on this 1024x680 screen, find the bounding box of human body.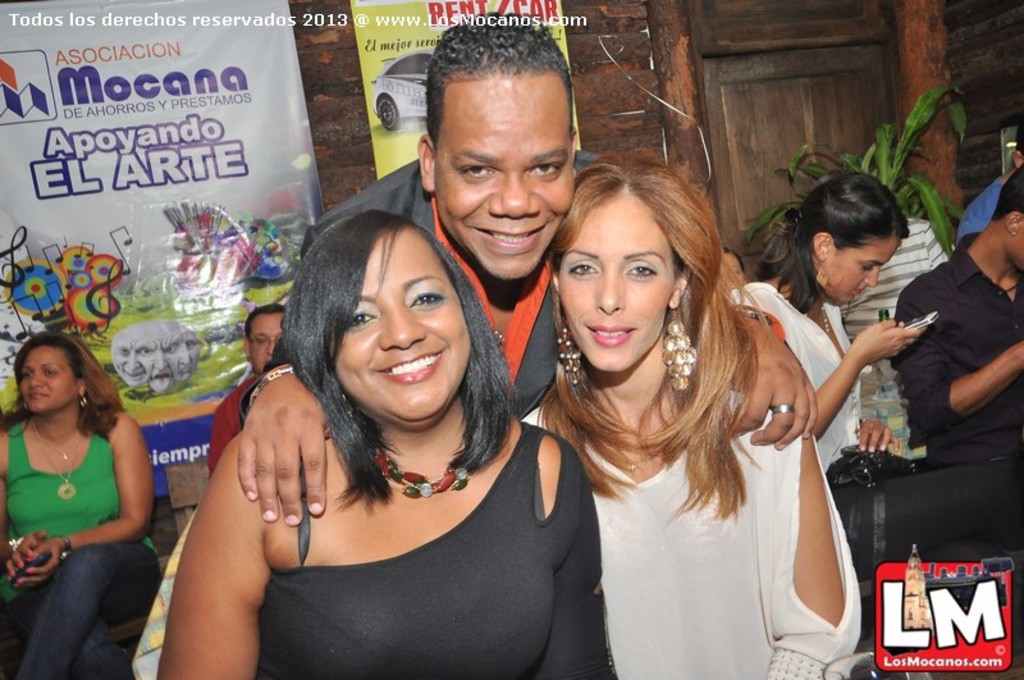
Bounding box: locate(239, 156, 823, 535).
